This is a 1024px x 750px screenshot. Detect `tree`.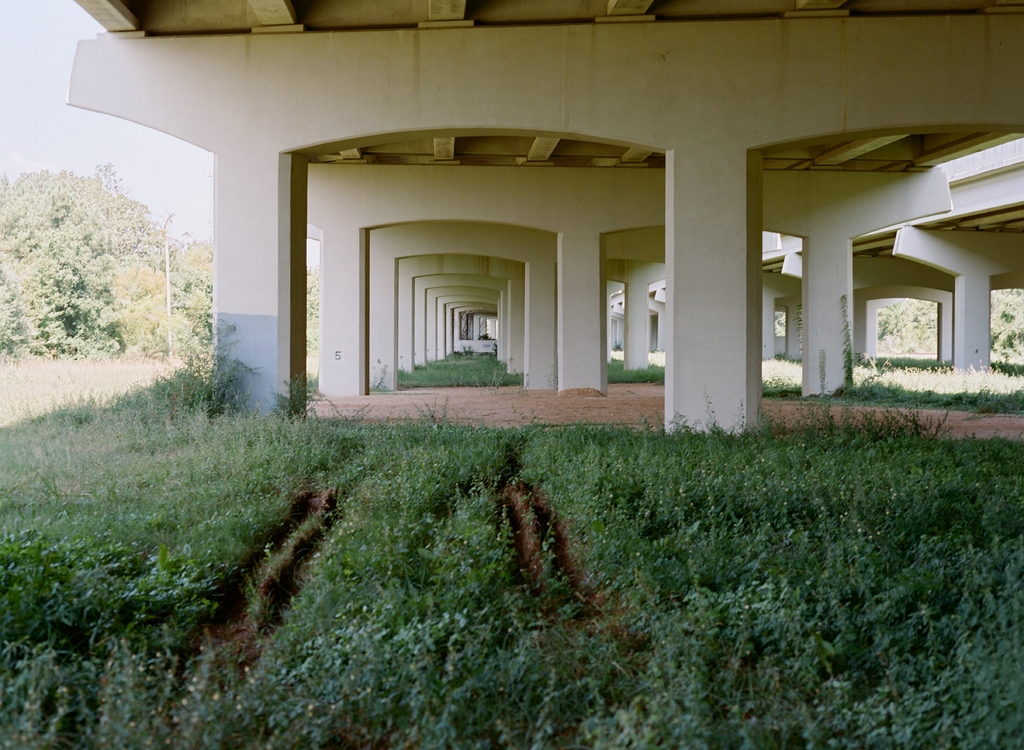
x1=6, y1=140, x2=192, y2=369.
